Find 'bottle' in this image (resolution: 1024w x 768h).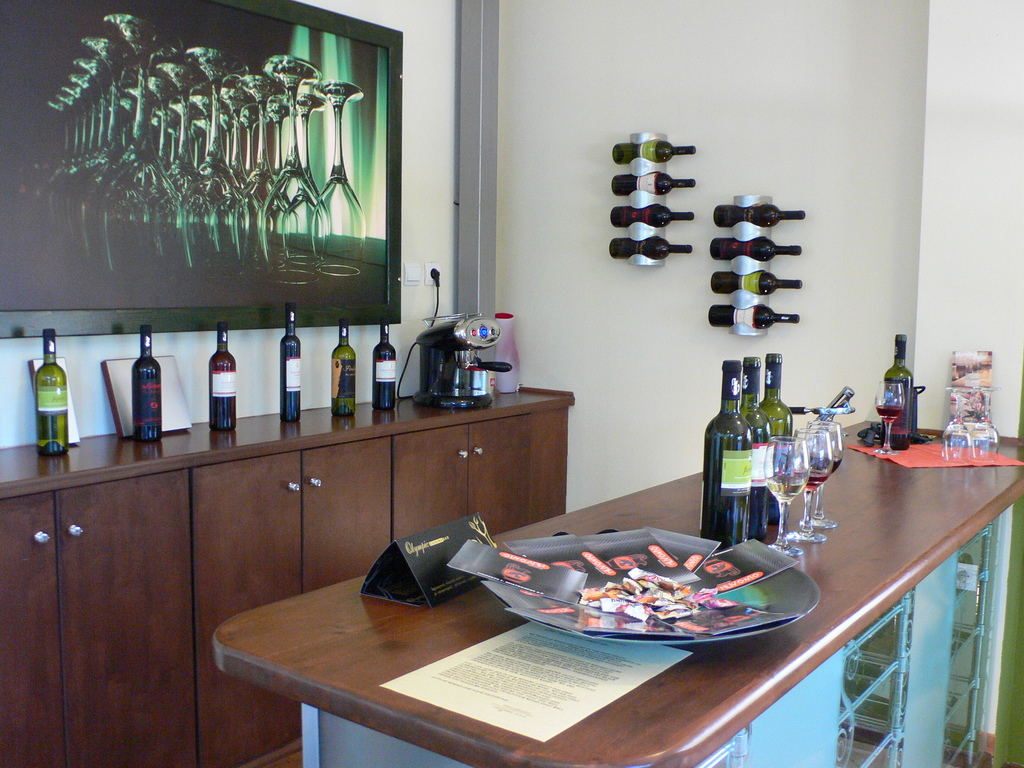
region(737, 355, 772, 541).
